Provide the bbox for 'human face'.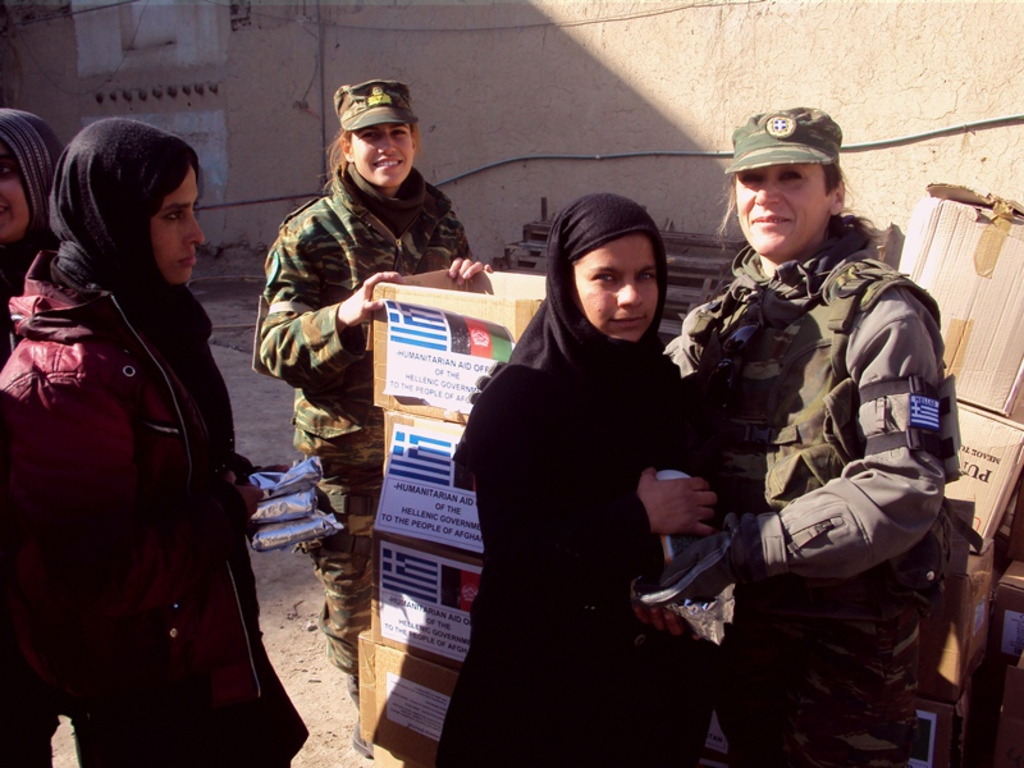
575,236,659,340.
